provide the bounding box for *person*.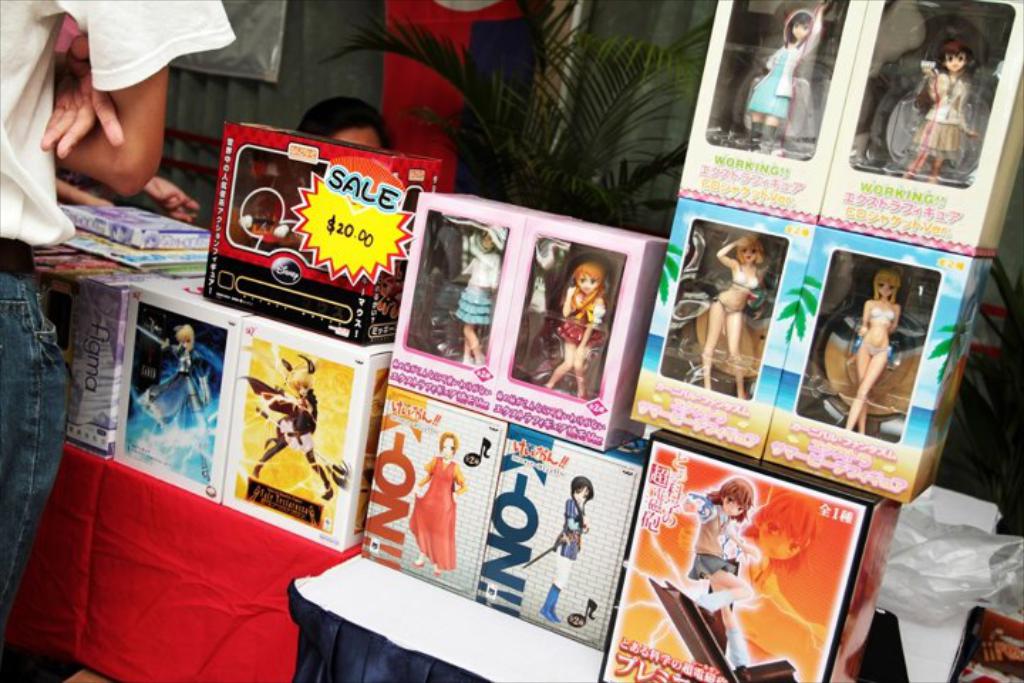
rect(703, 233, 767, 364).
